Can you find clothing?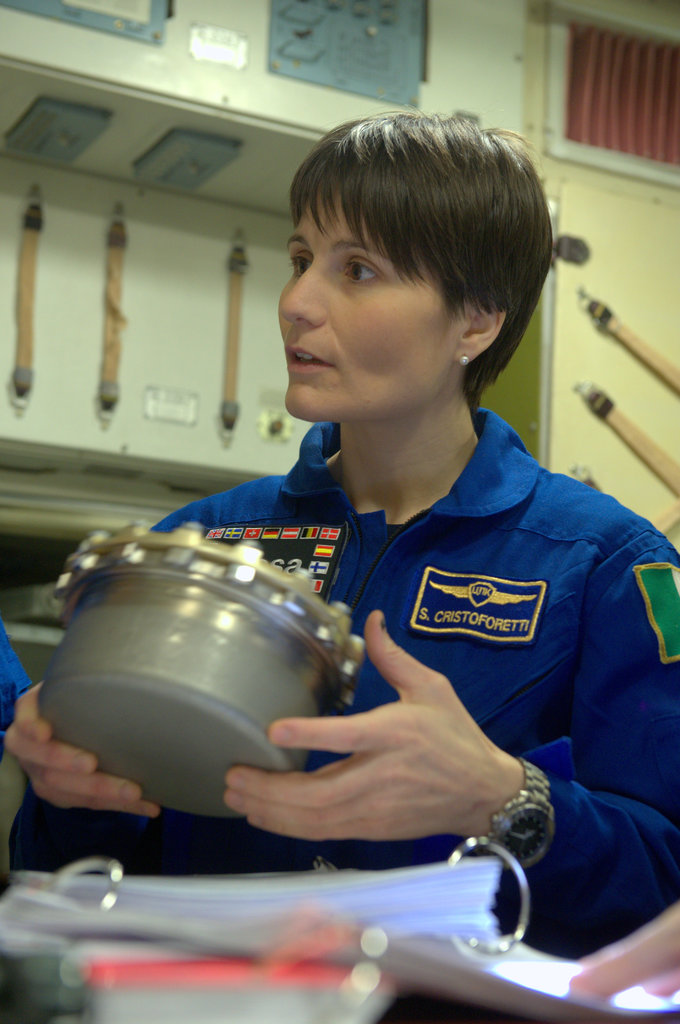
Yes, bounding box: 10:406:679:952.
